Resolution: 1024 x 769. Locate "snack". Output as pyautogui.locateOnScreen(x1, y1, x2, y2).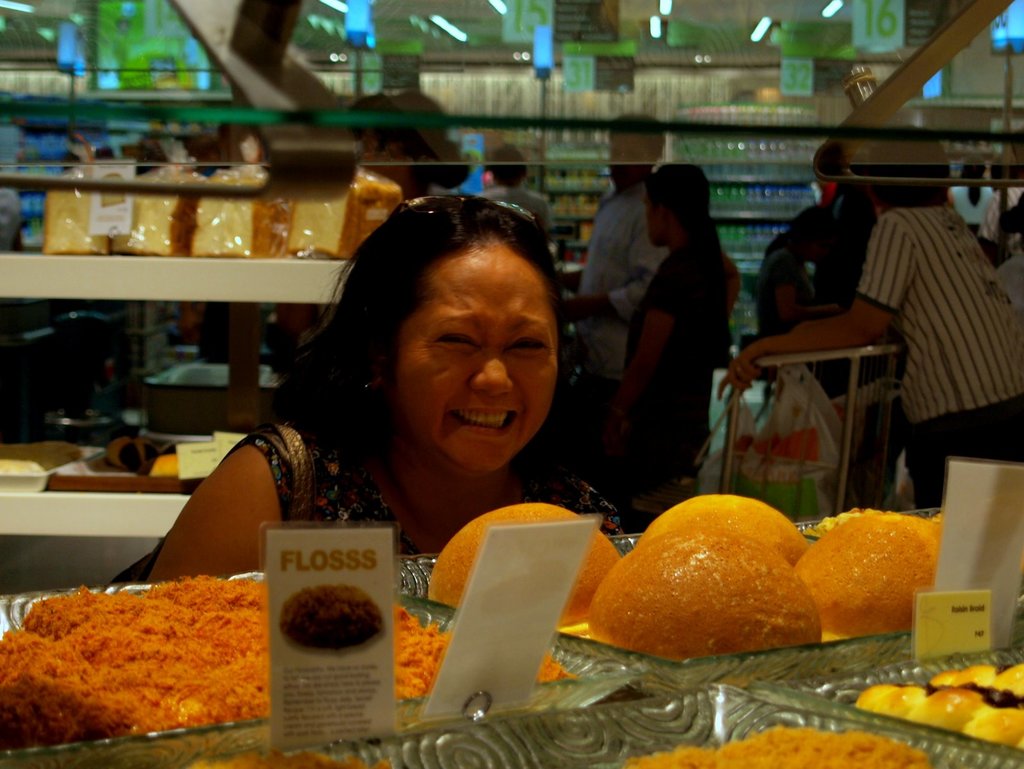
pyautogui.locateOnScreen(584, 526, 813, 663).
